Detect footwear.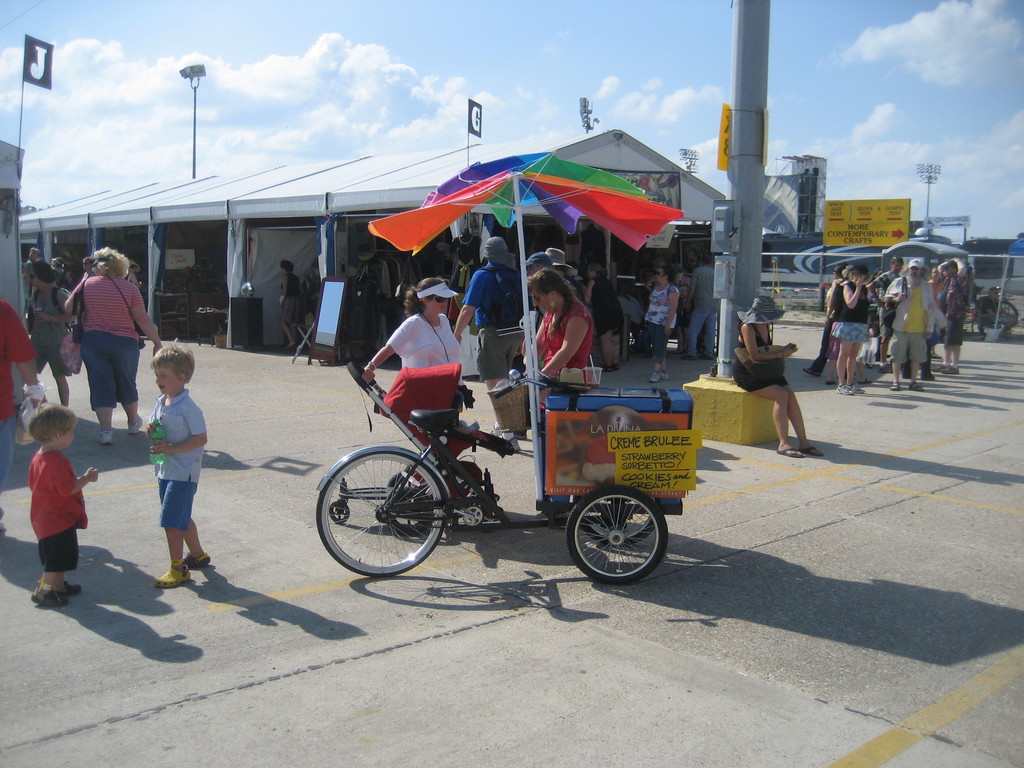
Detected at box(68, 580, 84, 594).
